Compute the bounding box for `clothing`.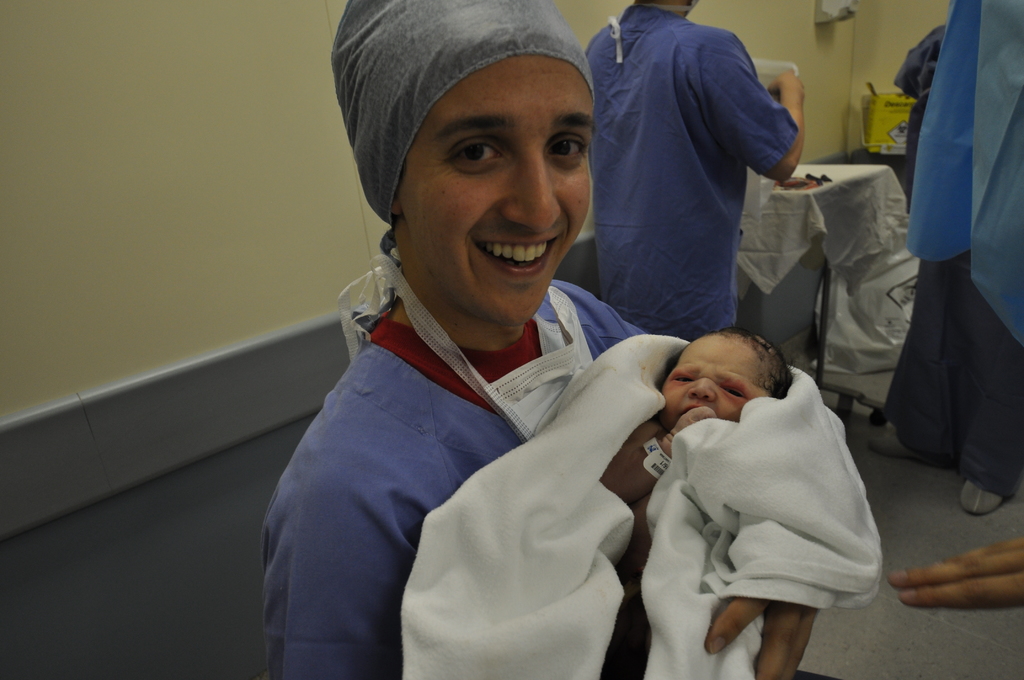
region(890, 0, 1023, 497).
